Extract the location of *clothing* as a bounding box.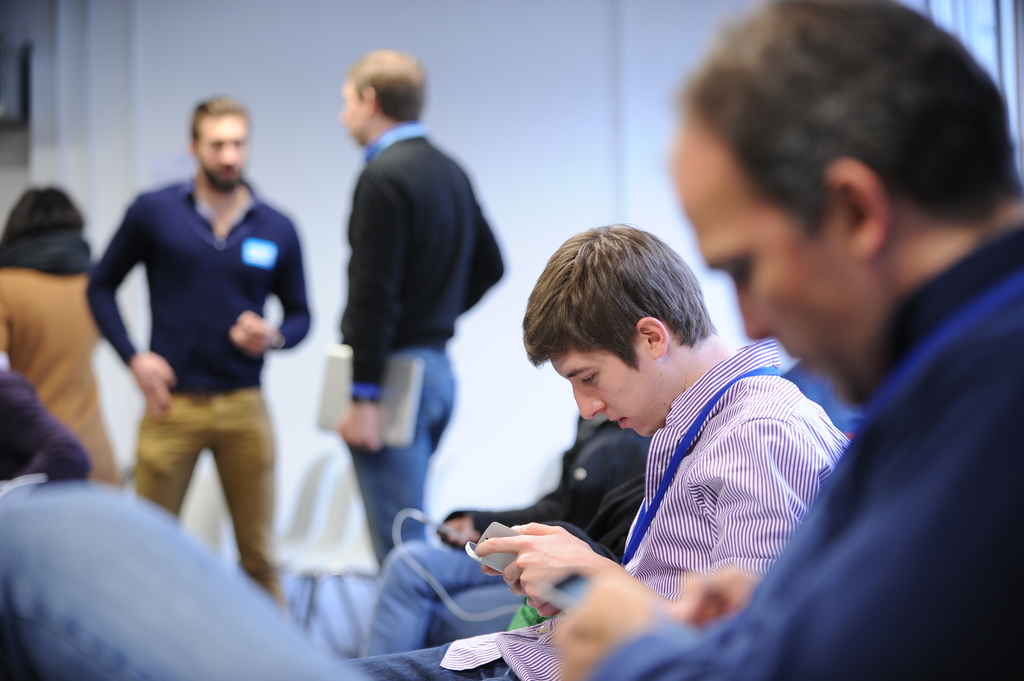
362:408:653:658.
